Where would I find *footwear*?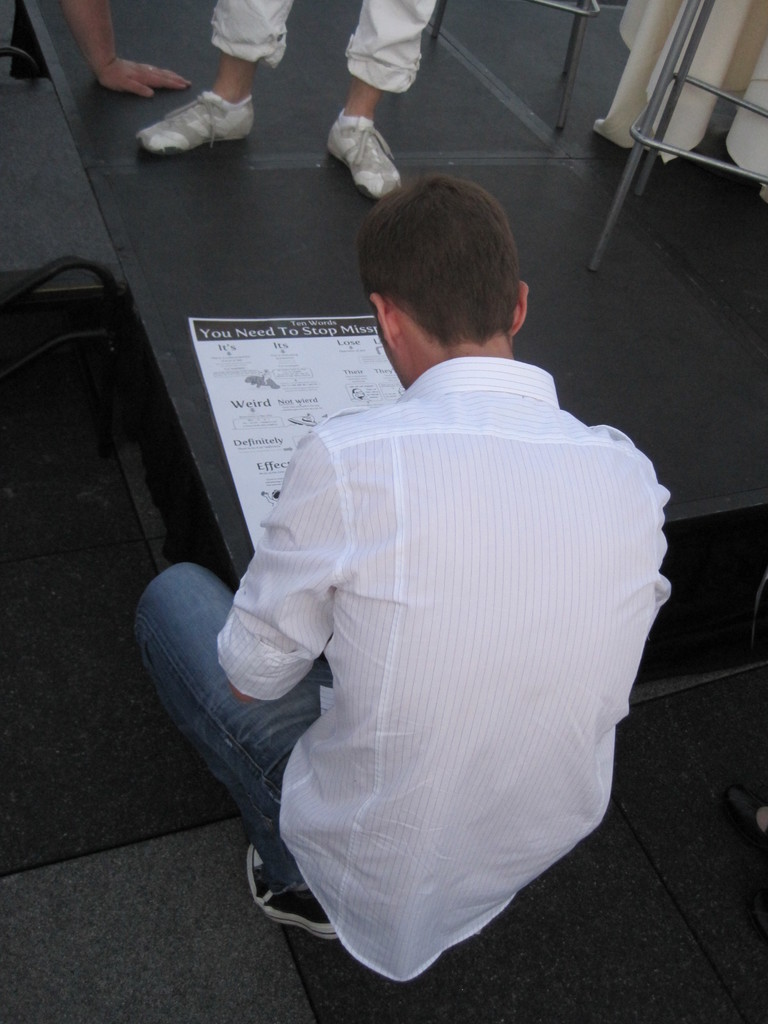
At 245,841,339,944.
